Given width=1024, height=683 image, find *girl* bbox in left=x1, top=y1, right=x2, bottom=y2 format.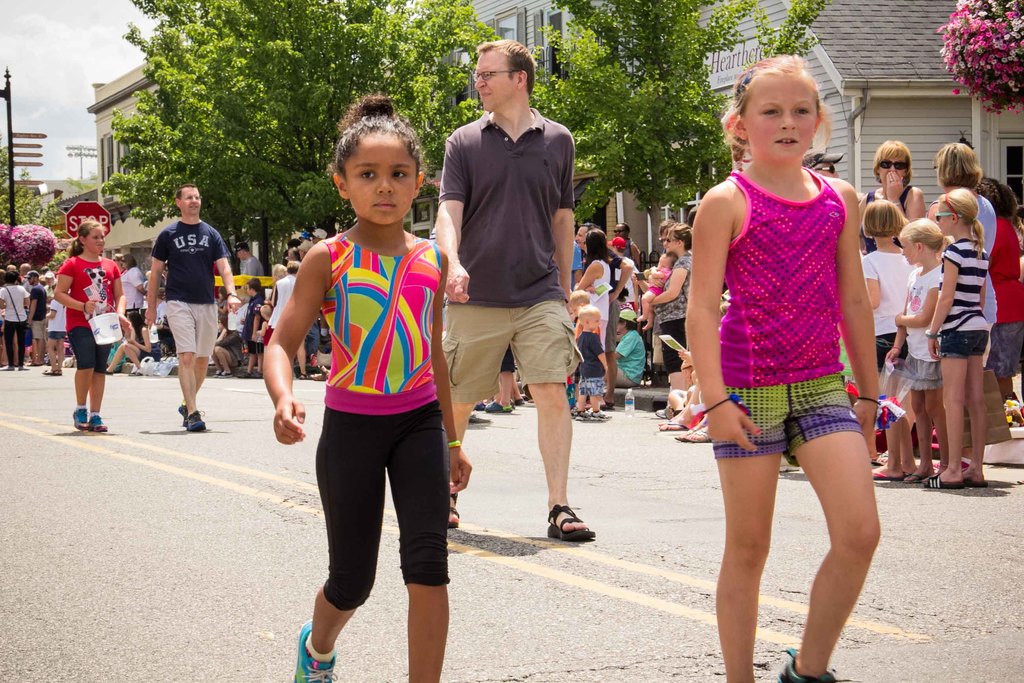
left=866, top=199, right=918, bottom=479.
